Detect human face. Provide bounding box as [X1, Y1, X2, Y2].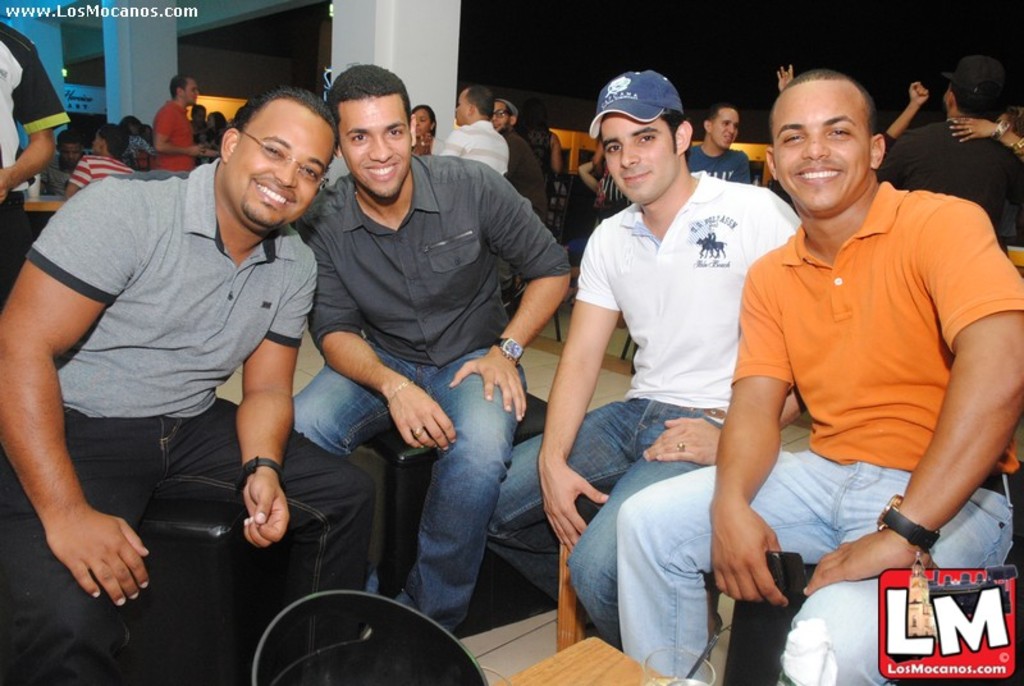
[489, 102, 509, 133].
